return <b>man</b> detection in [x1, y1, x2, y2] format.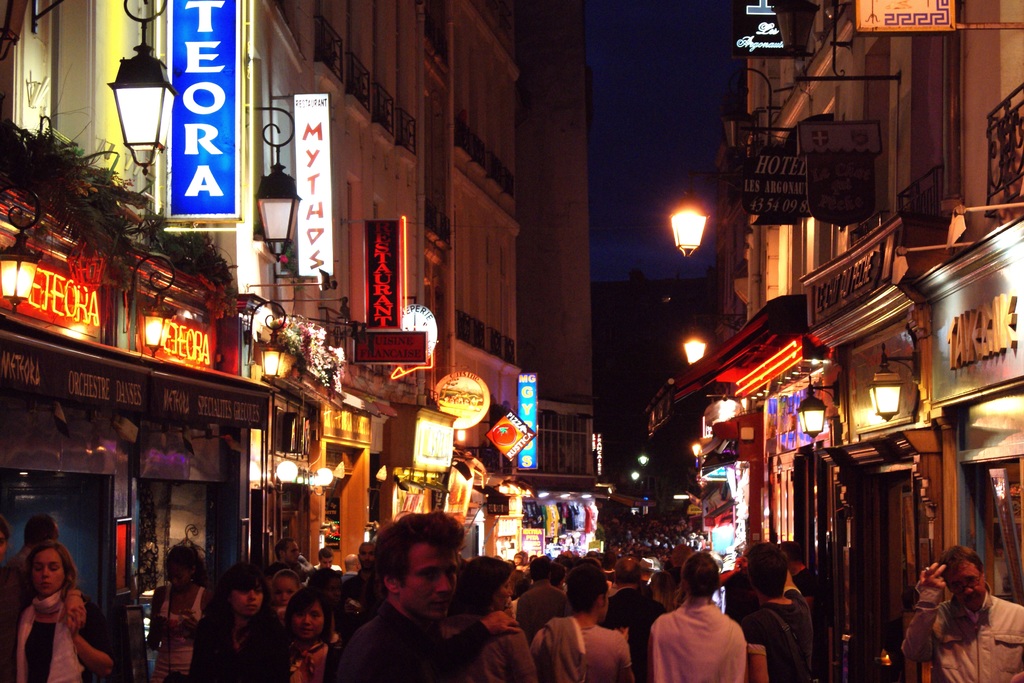
[601, 547, 669, 682].
